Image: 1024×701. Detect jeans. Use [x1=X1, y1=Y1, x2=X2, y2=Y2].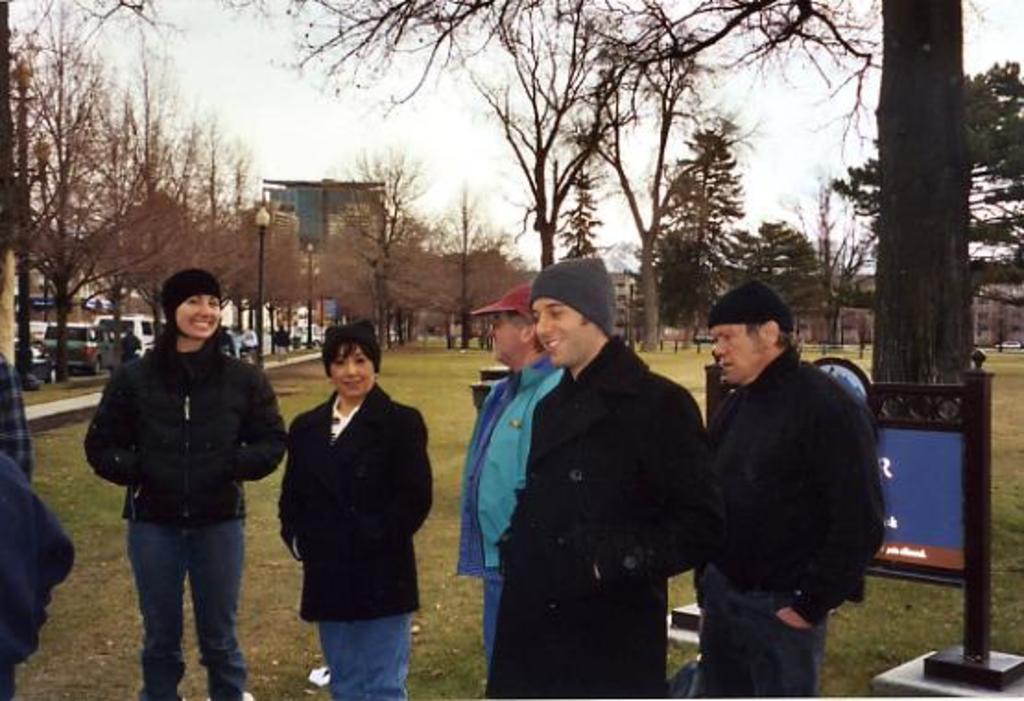
[x1=107, y1=500, x2=242, y2=690].
